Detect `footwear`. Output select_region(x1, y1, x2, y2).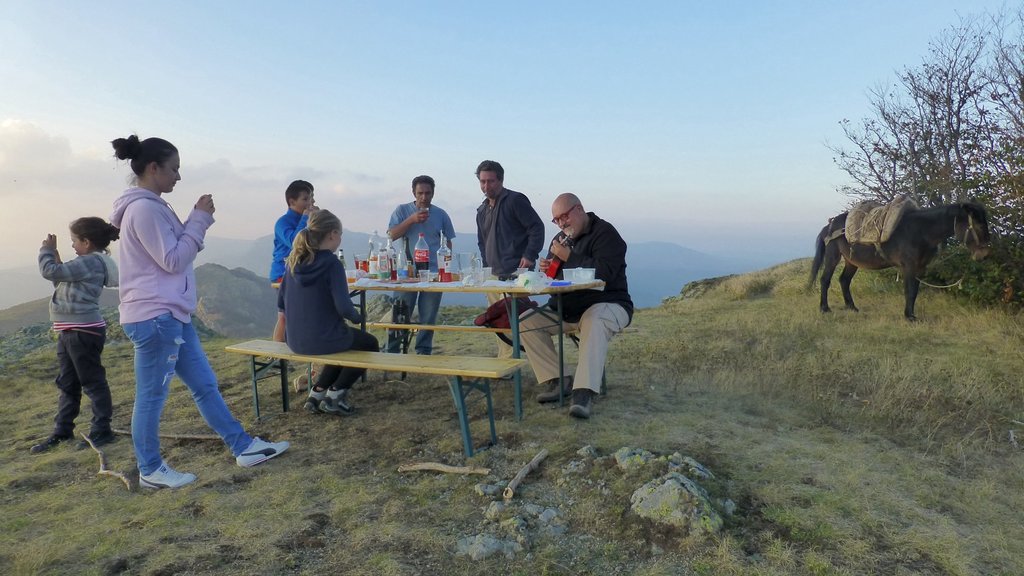
select_region(231, 434, 290, 467).
